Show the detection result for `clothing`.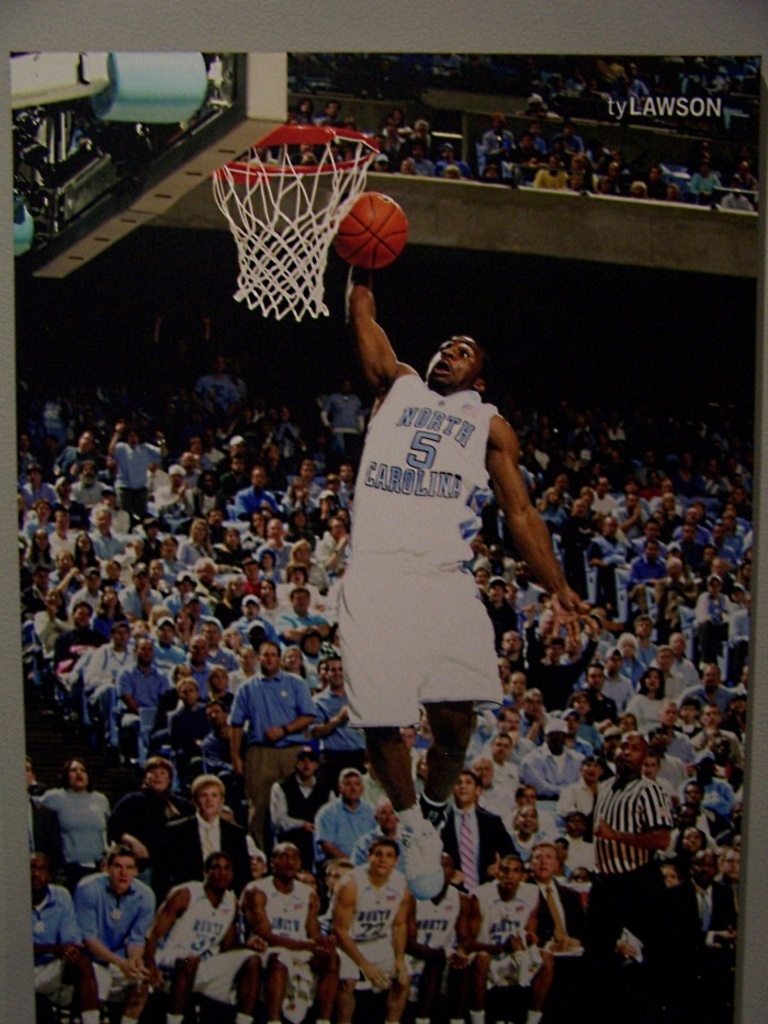
BBox(257, 877, 326, 1011).
